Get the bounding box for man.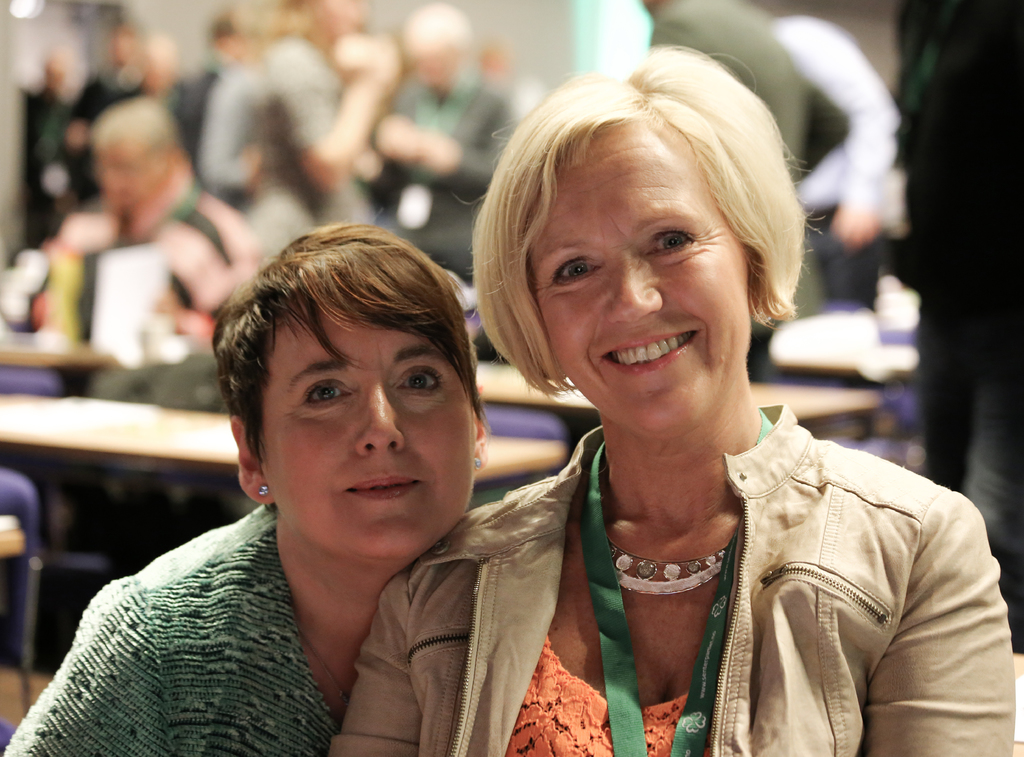
bbox=[348, 1, 516, 361].
